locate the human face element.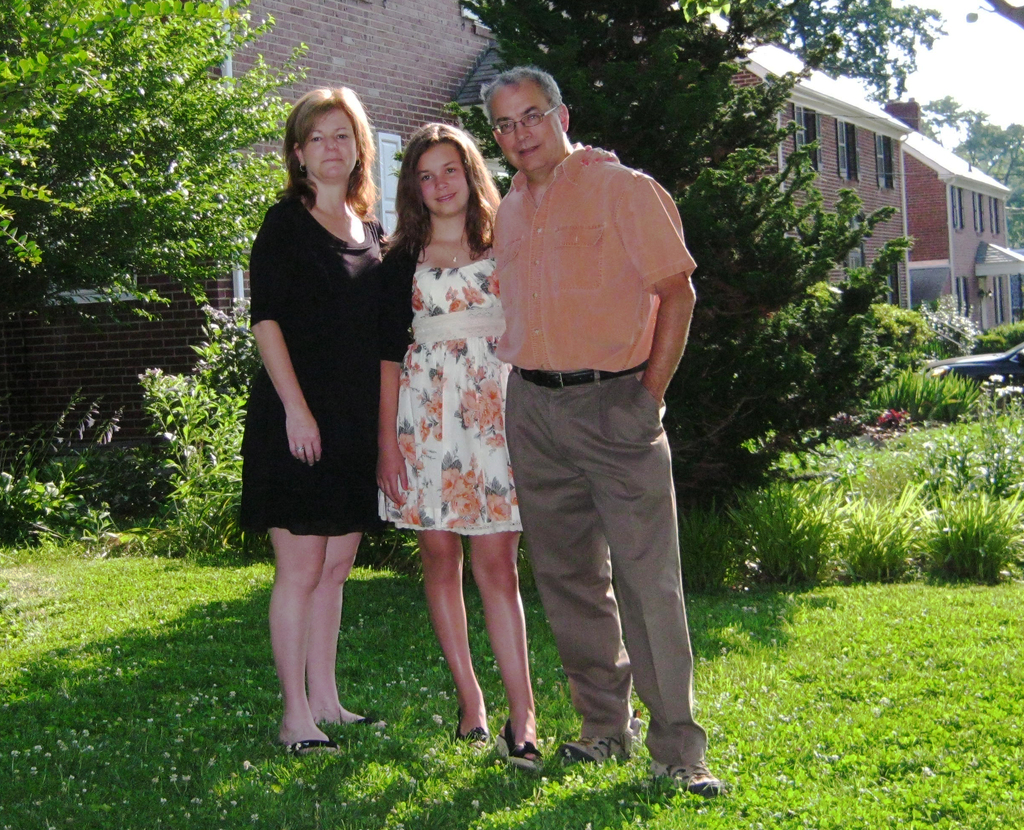
Element bbox: [487, 81, 563, 174].
